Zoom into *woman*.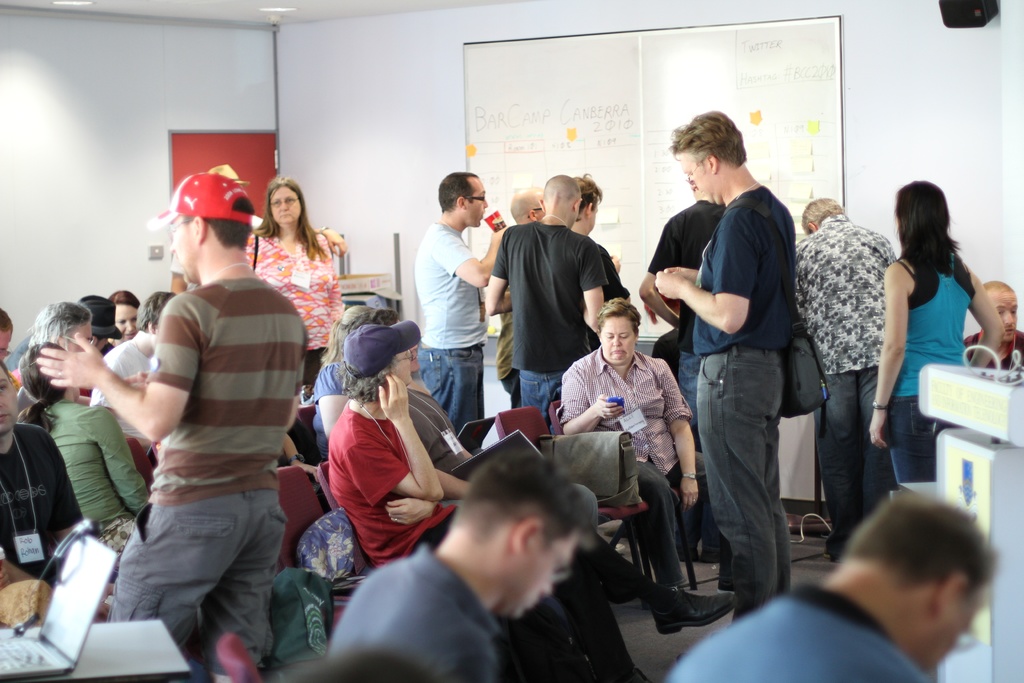
Zoom target: 328/324/732/680.
